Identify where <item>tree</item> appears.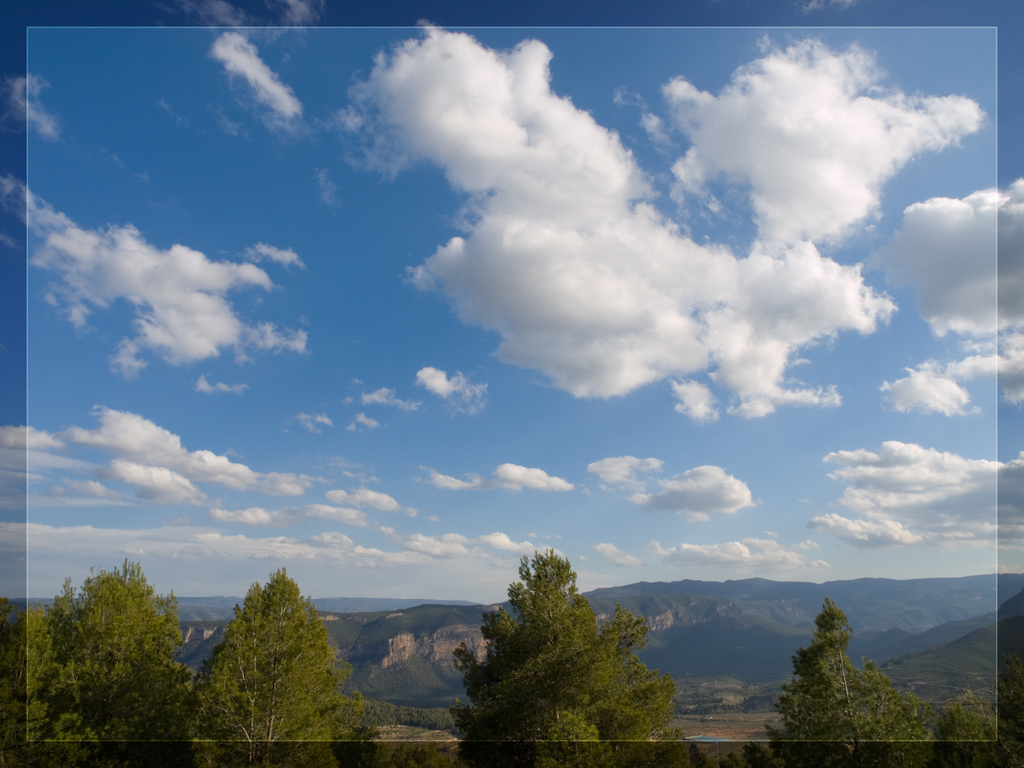
Appears at left=768, top=602, right=950, bottom=751.
